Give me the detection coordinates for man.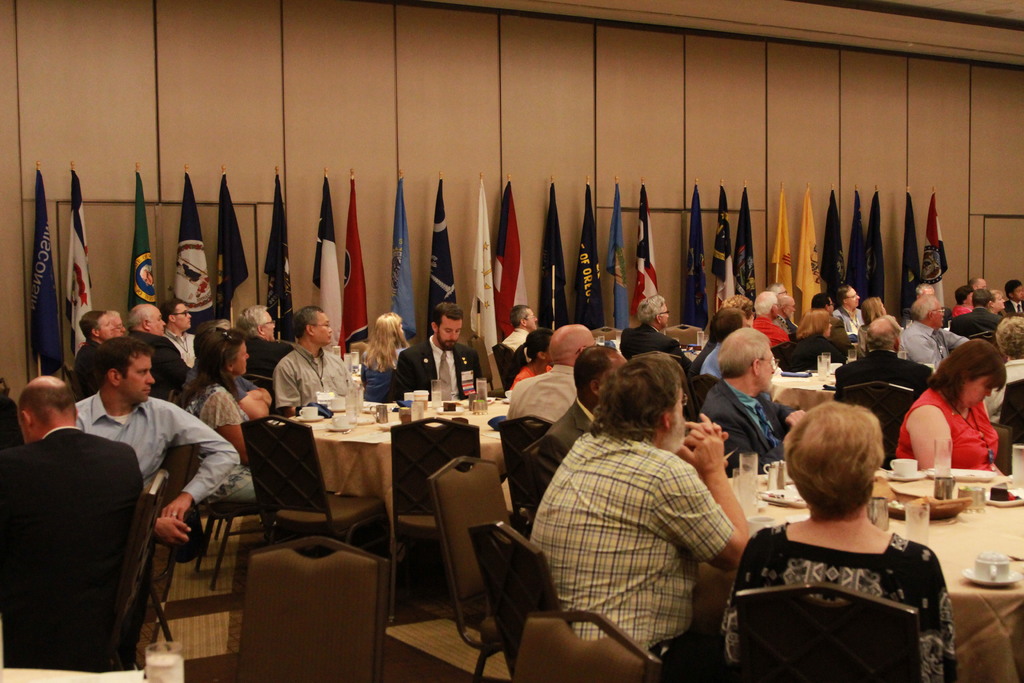
<bbox>530, 349, 748, 682</bbox>.
